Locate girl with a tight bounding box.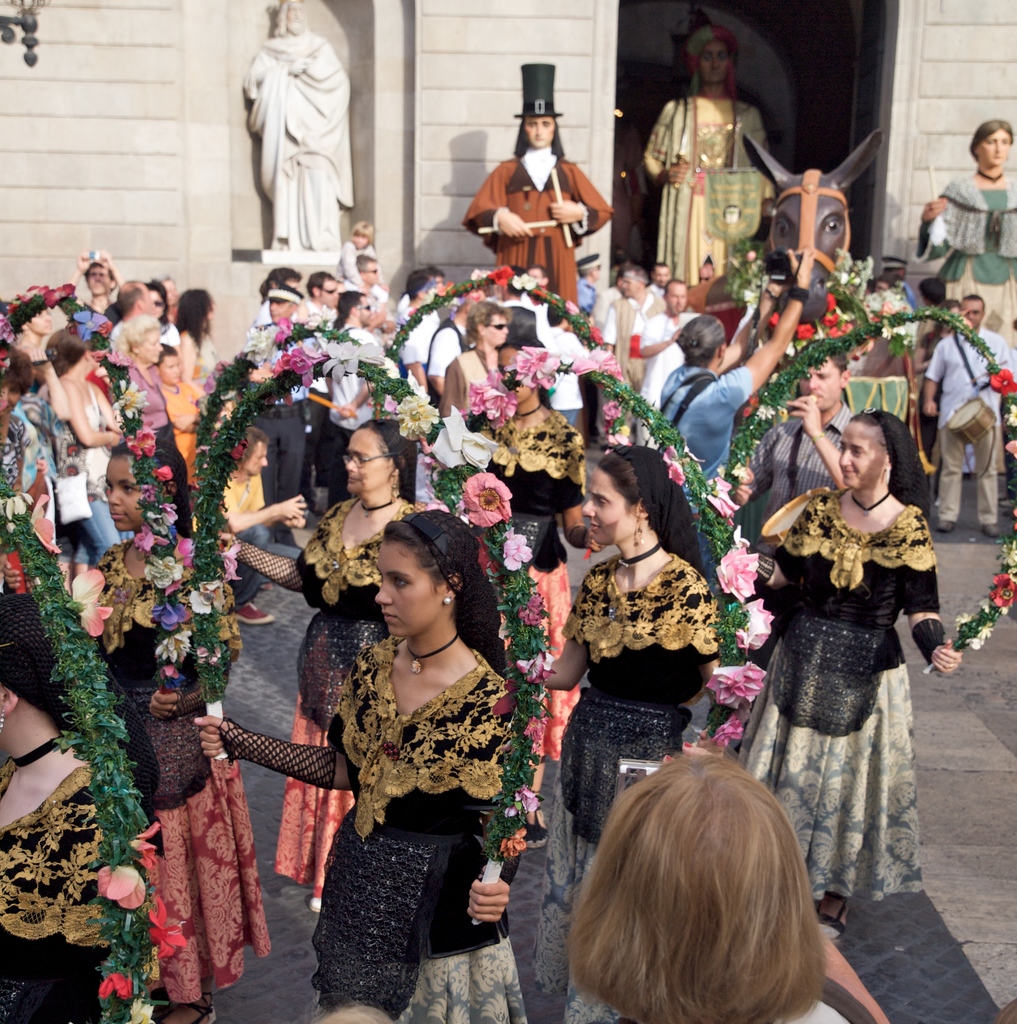
532:436:777:1016.
